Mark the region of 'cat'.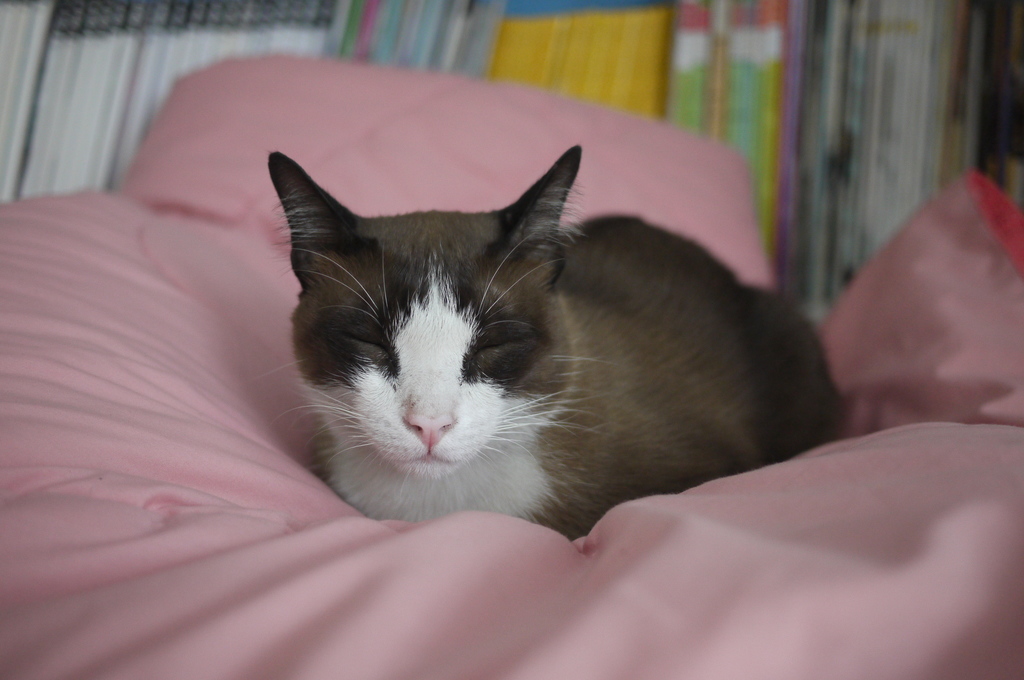
Region: bbox(260, 149, 844, 542).
